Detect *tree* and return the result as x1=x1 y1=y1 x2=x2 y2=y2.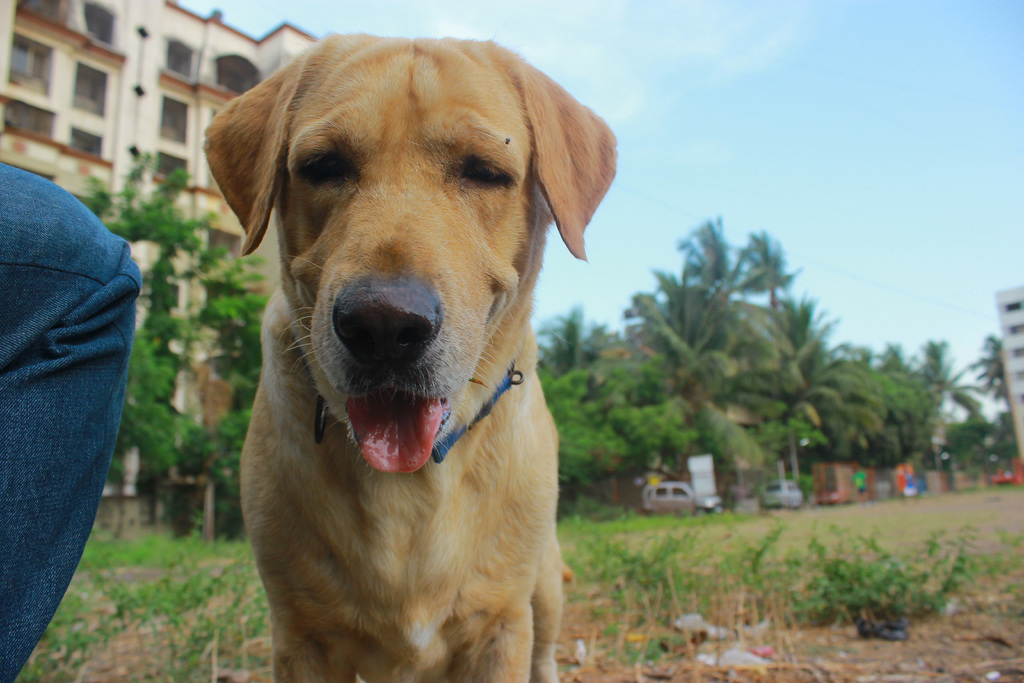
x1=819 y1=340 x2=889 y2=473.
